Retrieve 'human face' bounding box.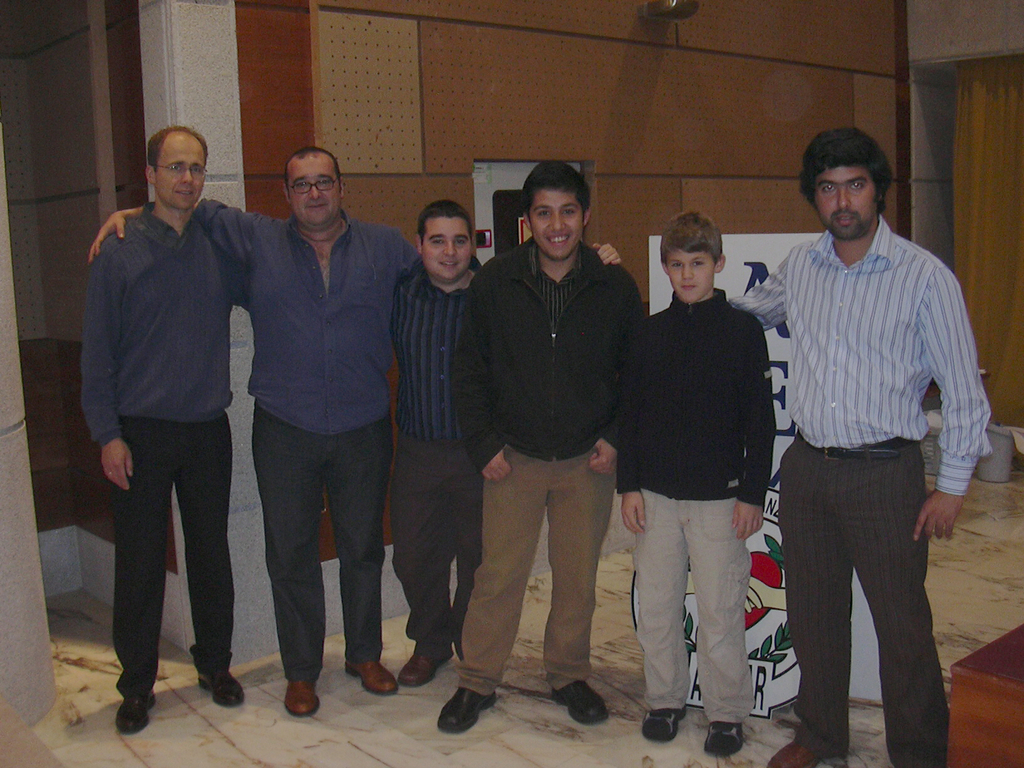
Bounding box: 154,132,206,206.
